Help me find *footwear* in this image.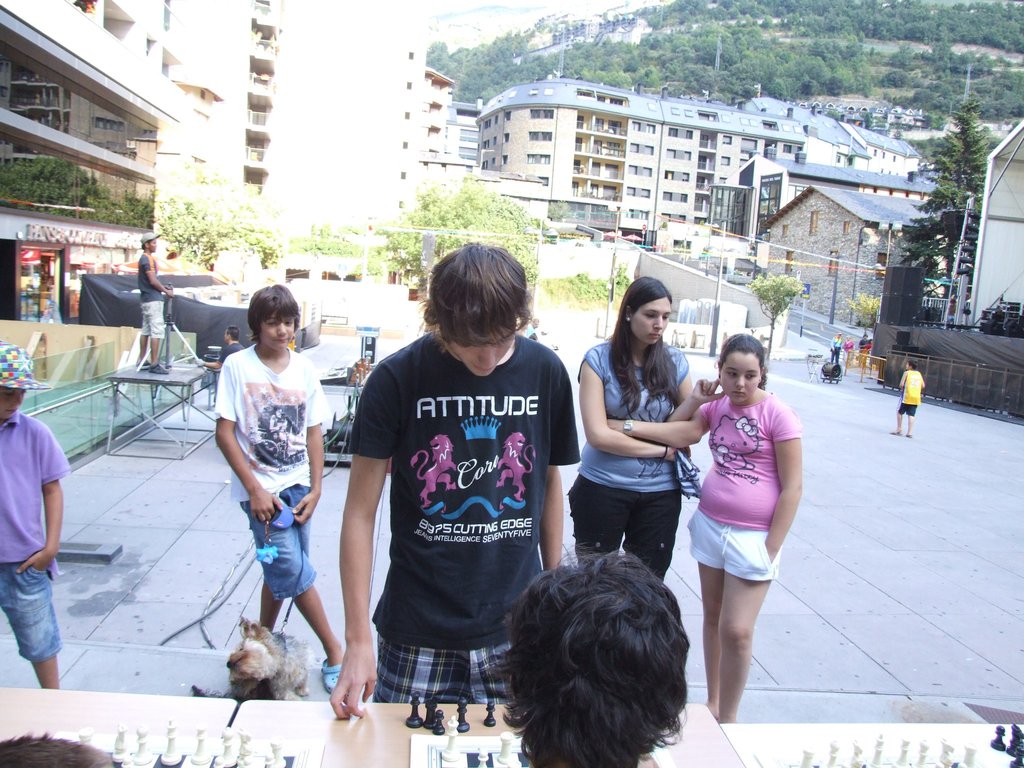
Found it: x1=324, y1=659, x2=337, y2=691.
